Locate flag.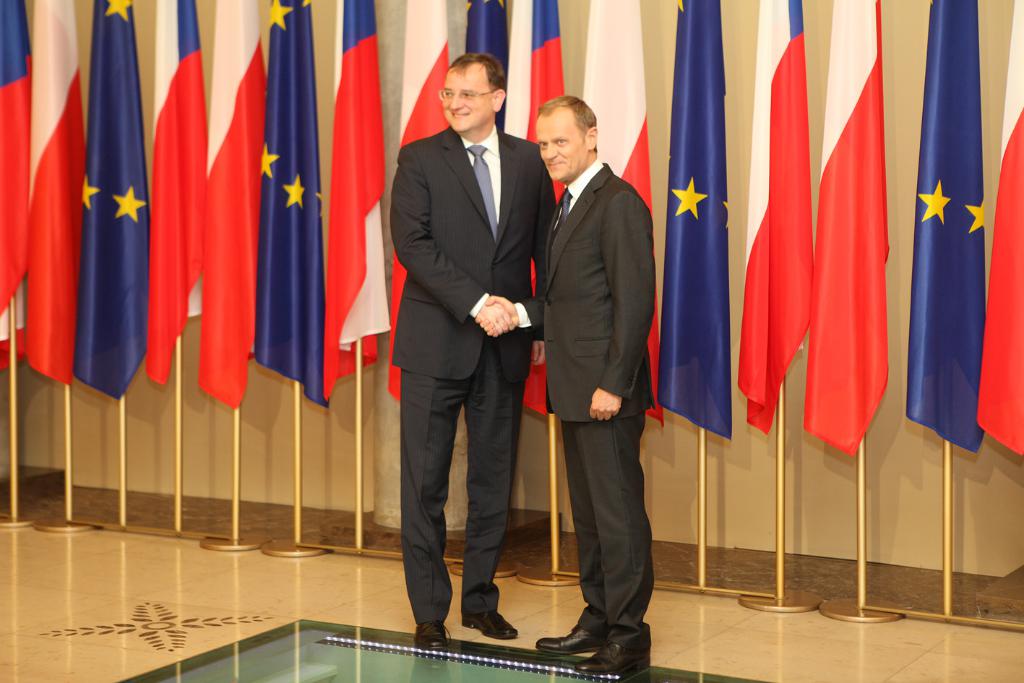
Bounding box: pyautogui.locateOnScreen(577, 0, 674, 442).
